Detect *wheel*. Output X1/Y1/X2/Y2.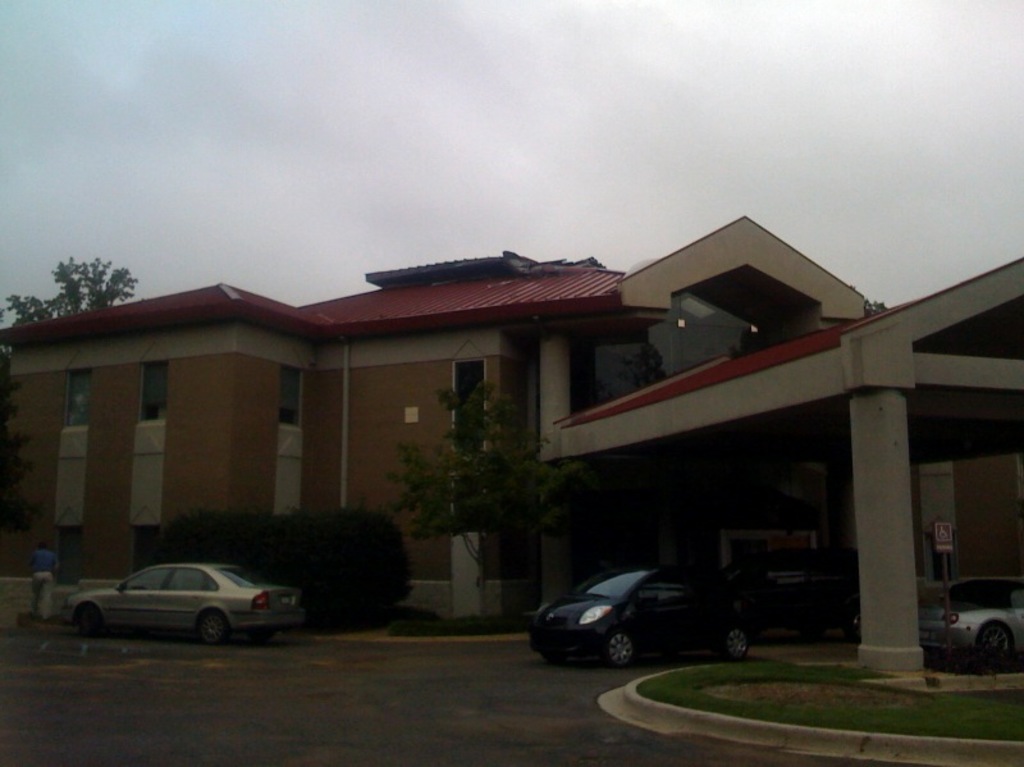
73/610/104/631.
